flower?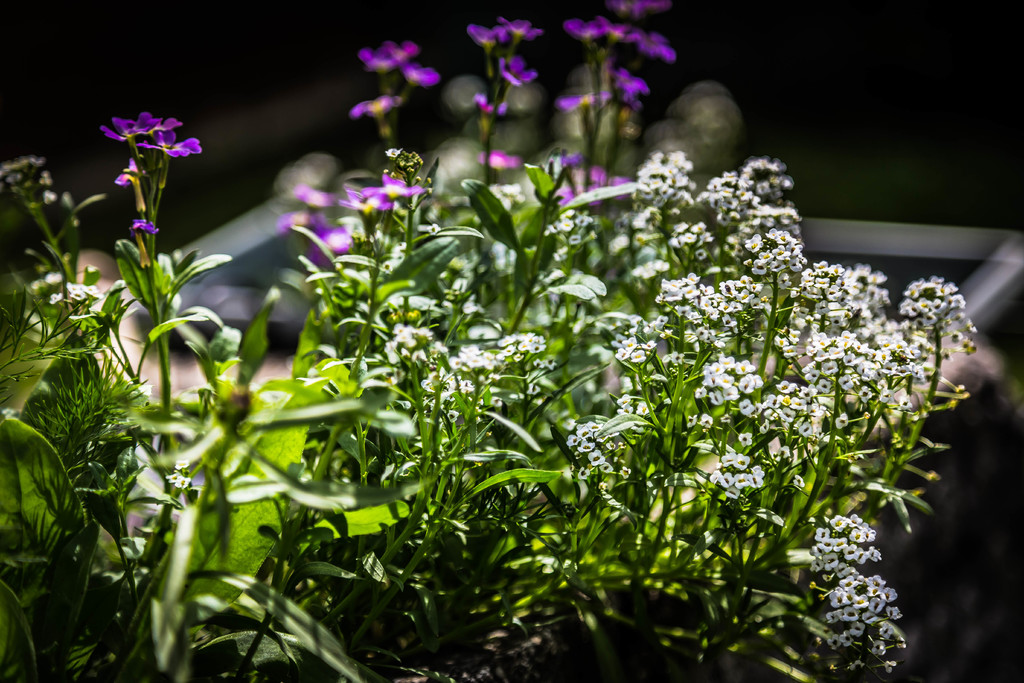
box=[496, 51, 533, 104]
